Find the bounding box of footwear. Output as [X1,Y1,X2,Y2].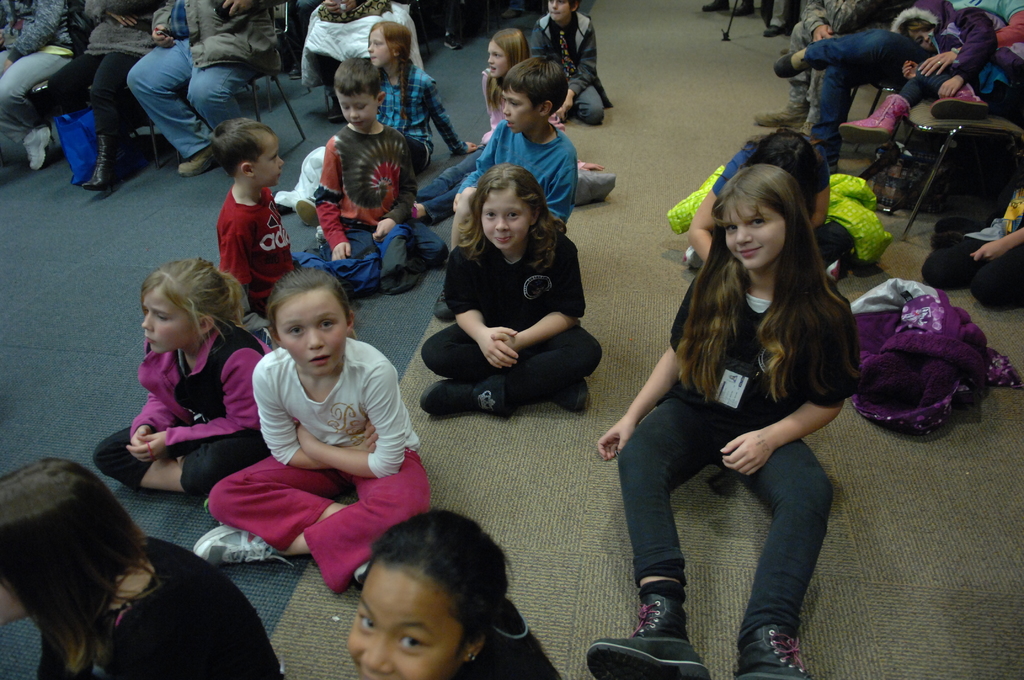
[348,556,372,585].
